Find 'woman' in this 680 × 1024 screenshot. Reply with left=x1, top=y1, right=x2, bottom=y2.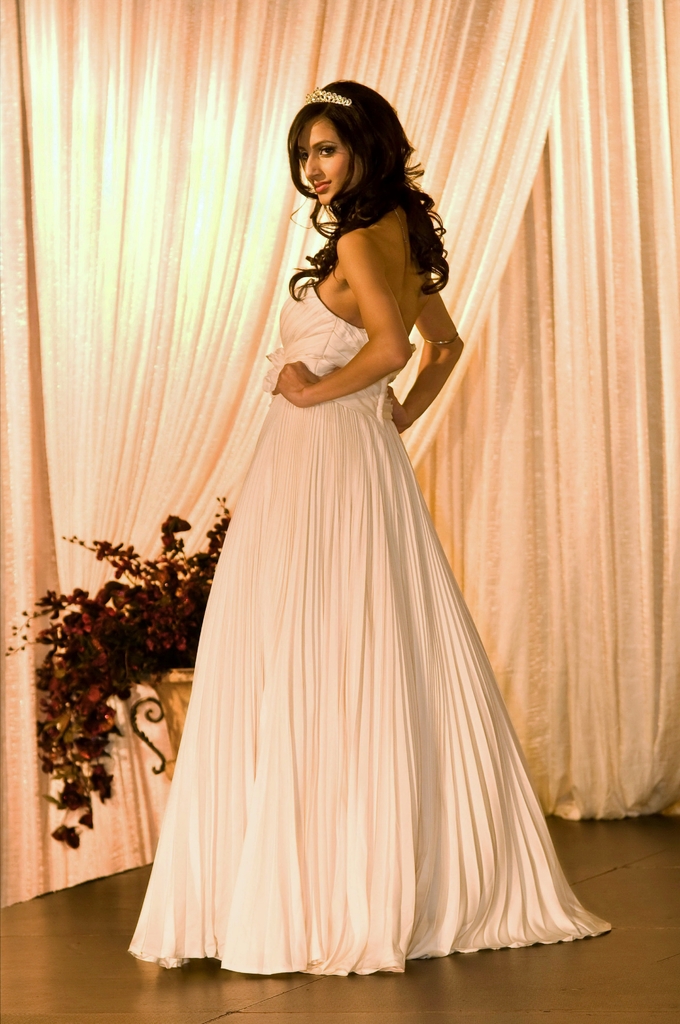
left=138, top=58, right=598, bottom=993.
